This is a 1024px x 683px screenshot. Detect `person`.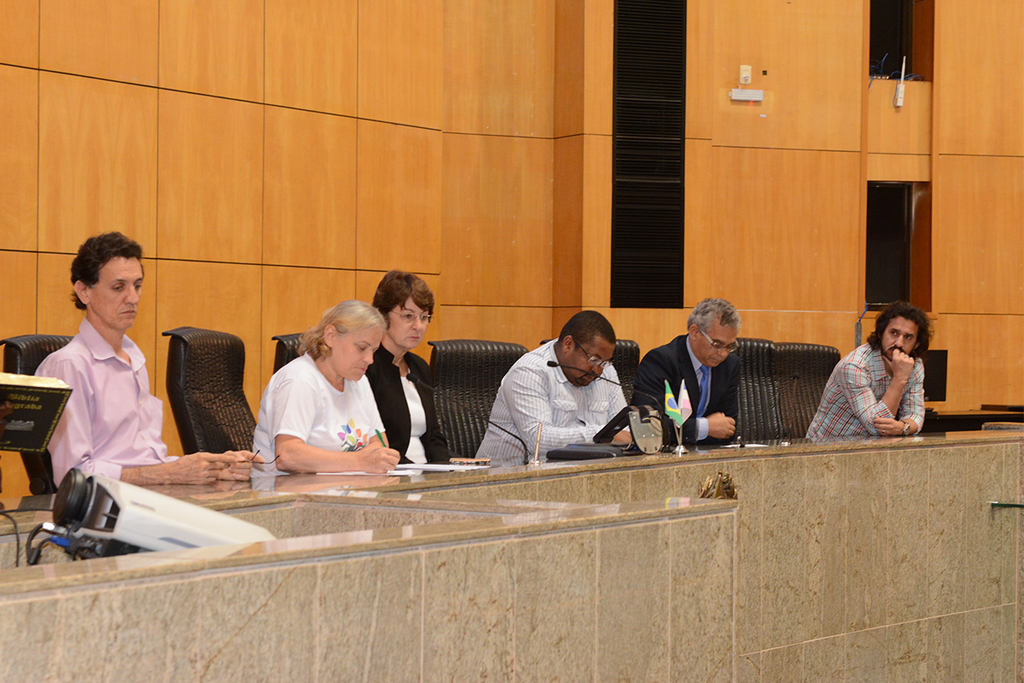
bbox=[631, 299, 742, 449].
